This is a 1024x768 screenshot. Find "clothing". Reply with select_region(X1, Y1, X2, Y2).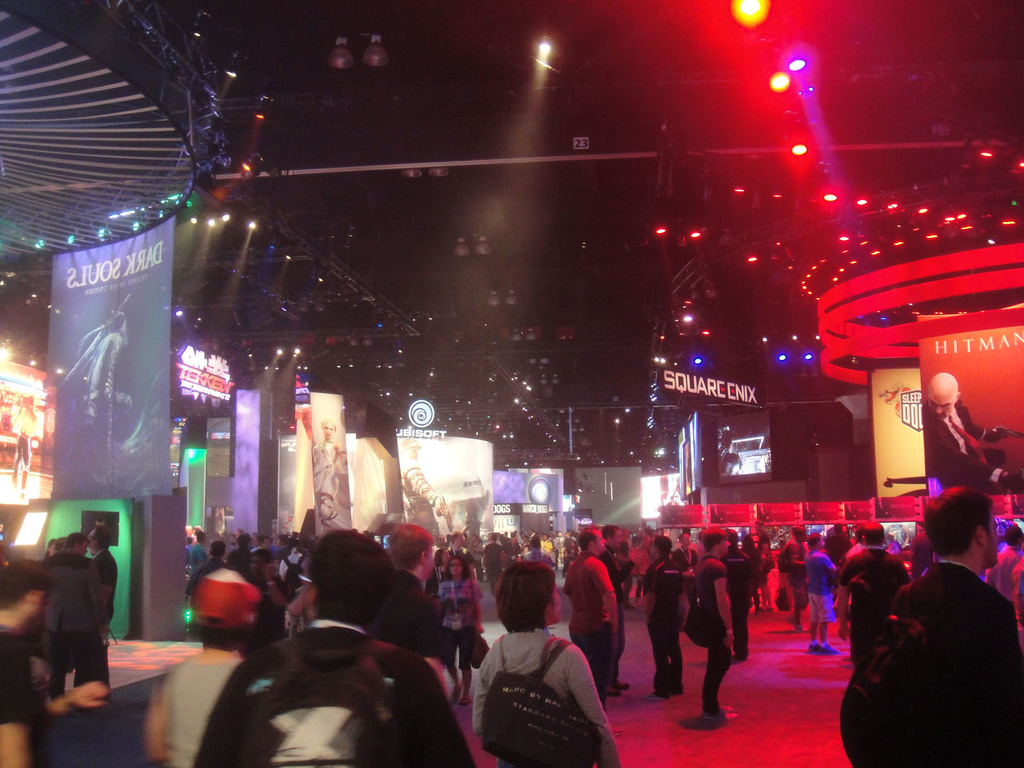
select_region(698, 560, 731, 700).
